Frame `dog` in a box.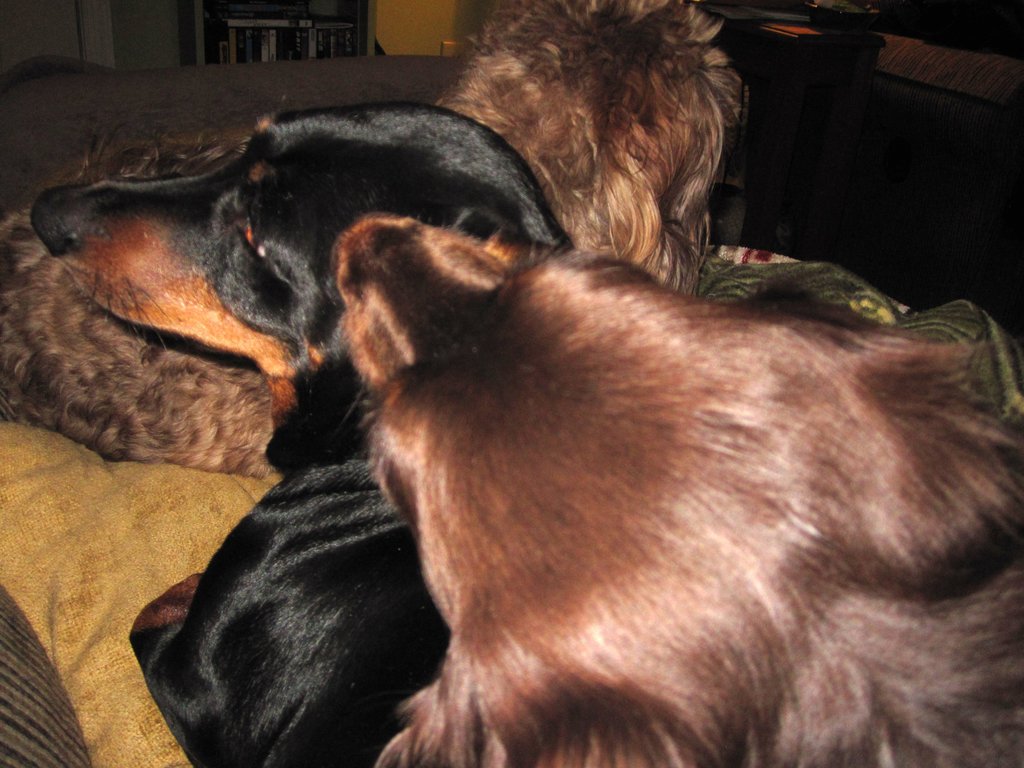
bbox=(28, 104, 576, 767).
